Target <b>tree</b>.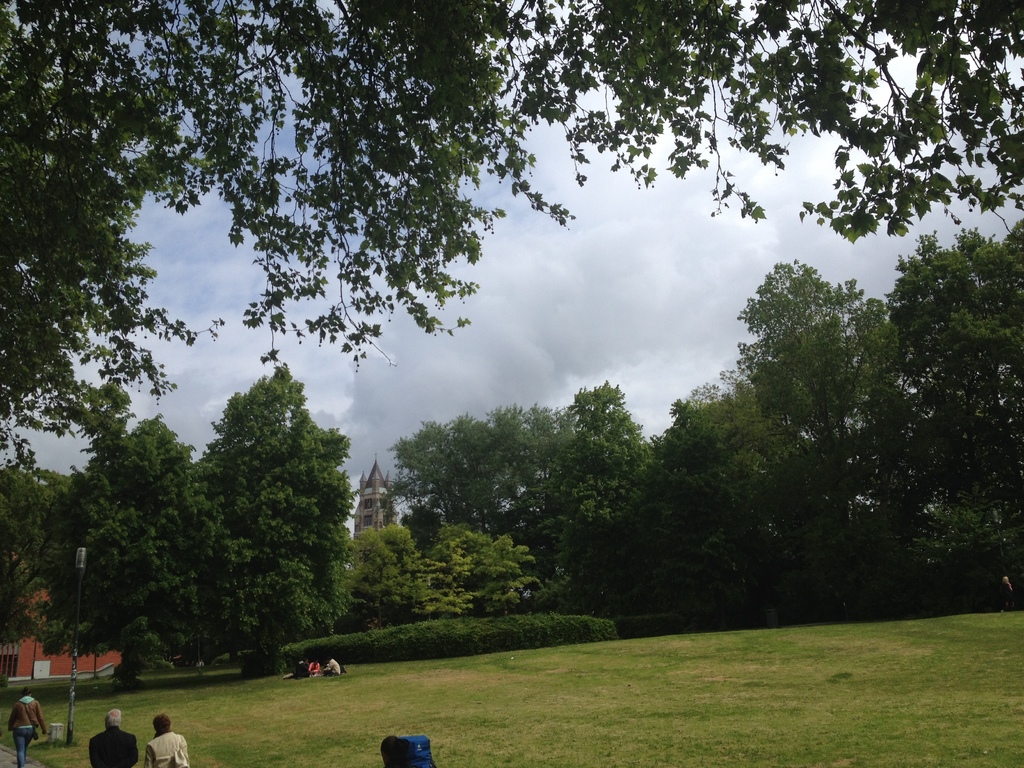
Target region: left=168, top=330, right=344, bottom=693.
